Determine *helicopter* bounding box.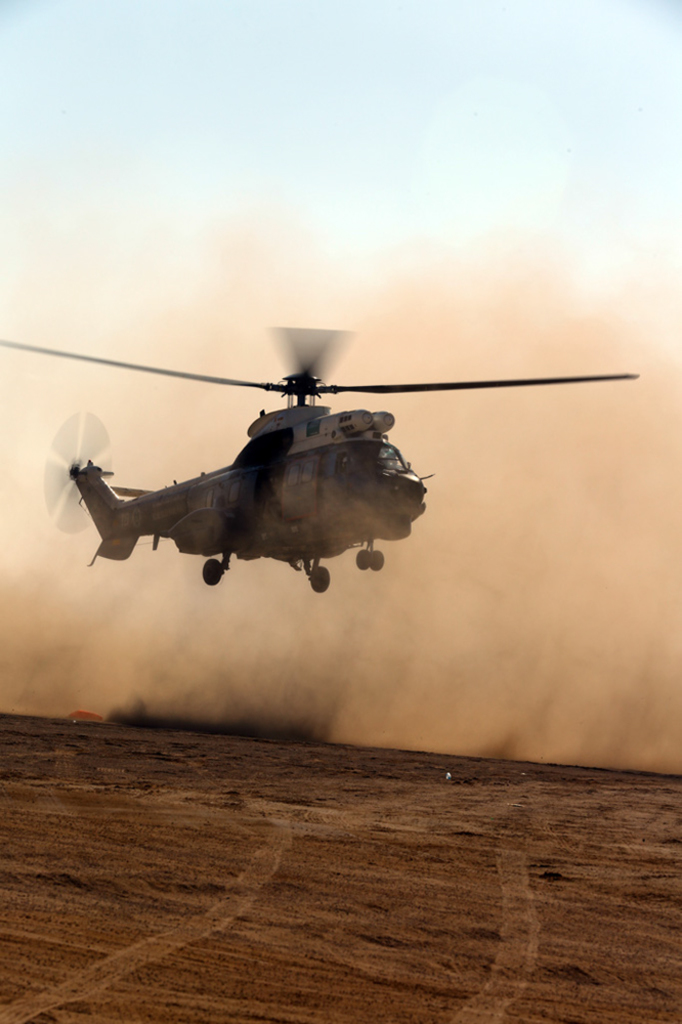
Determined: [12, 302, 633, 605].
